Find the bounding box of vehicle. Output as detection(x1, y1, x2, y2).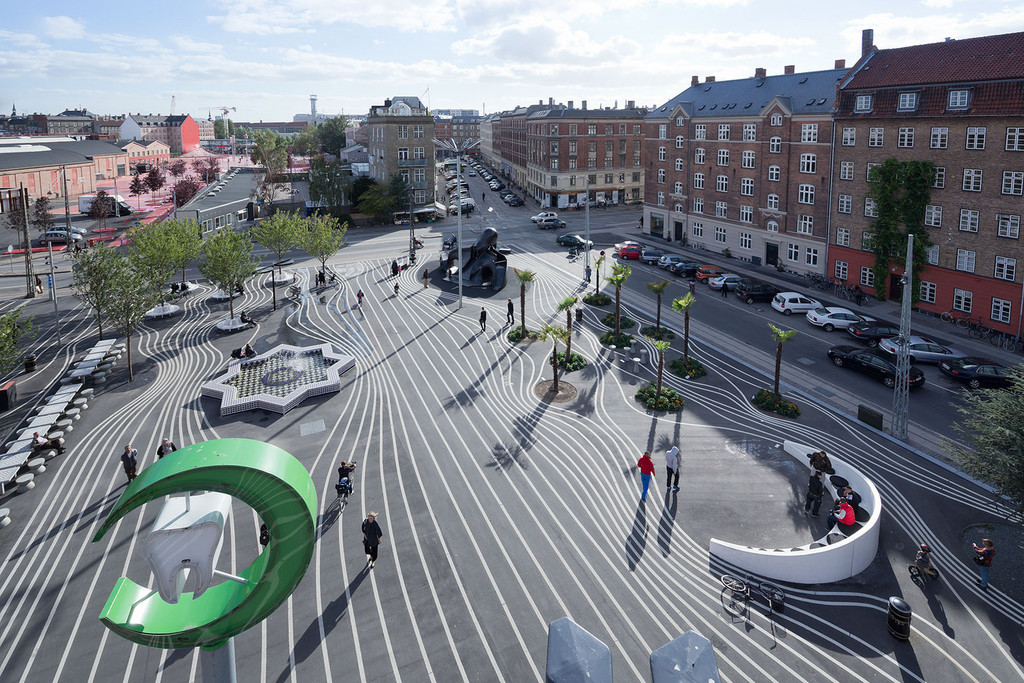
detection(699, 269, 715, 285).
